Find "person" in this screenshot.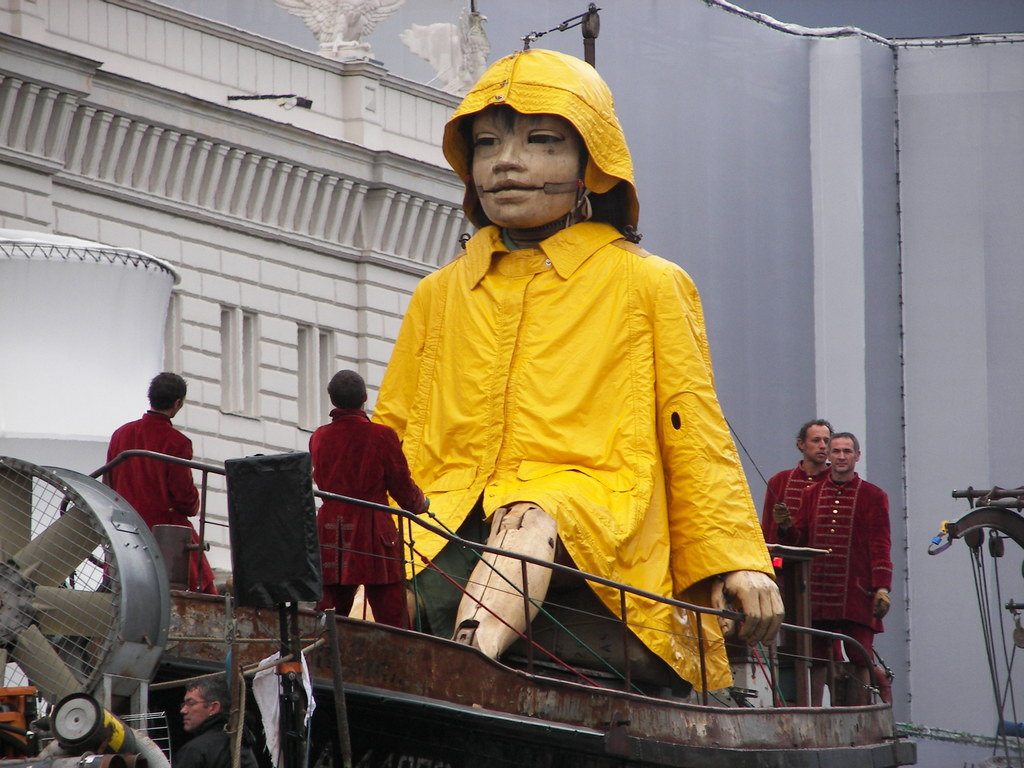
The bounding box for "person" is left=760, top=418, right=837, bottom=701.
